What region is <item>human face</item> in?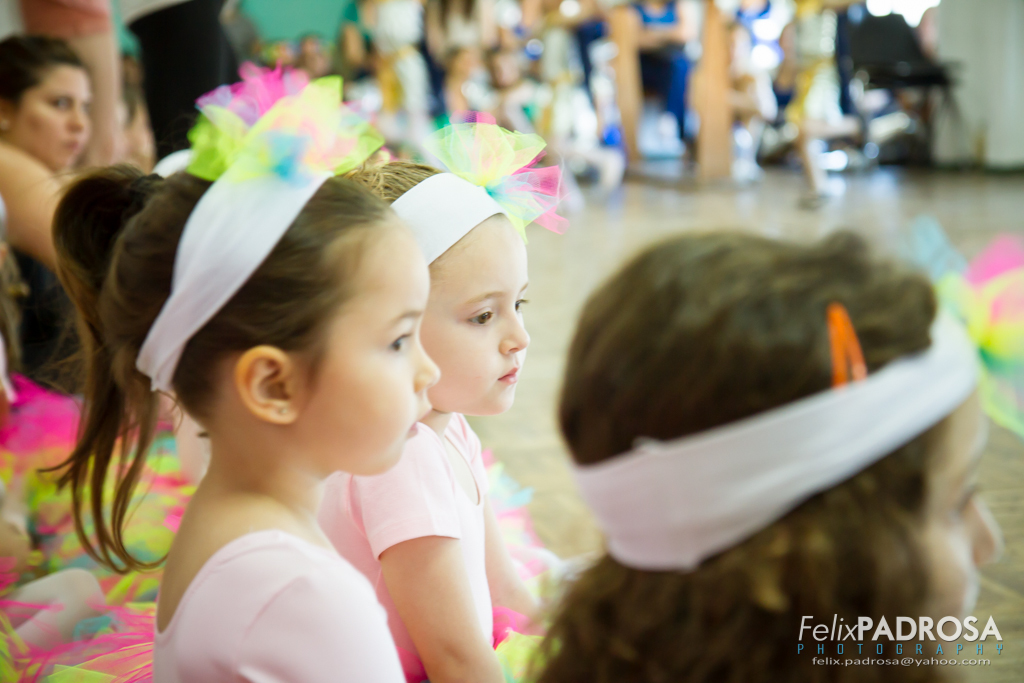
<bbox>20, 70, 91, 178</bbox>.
